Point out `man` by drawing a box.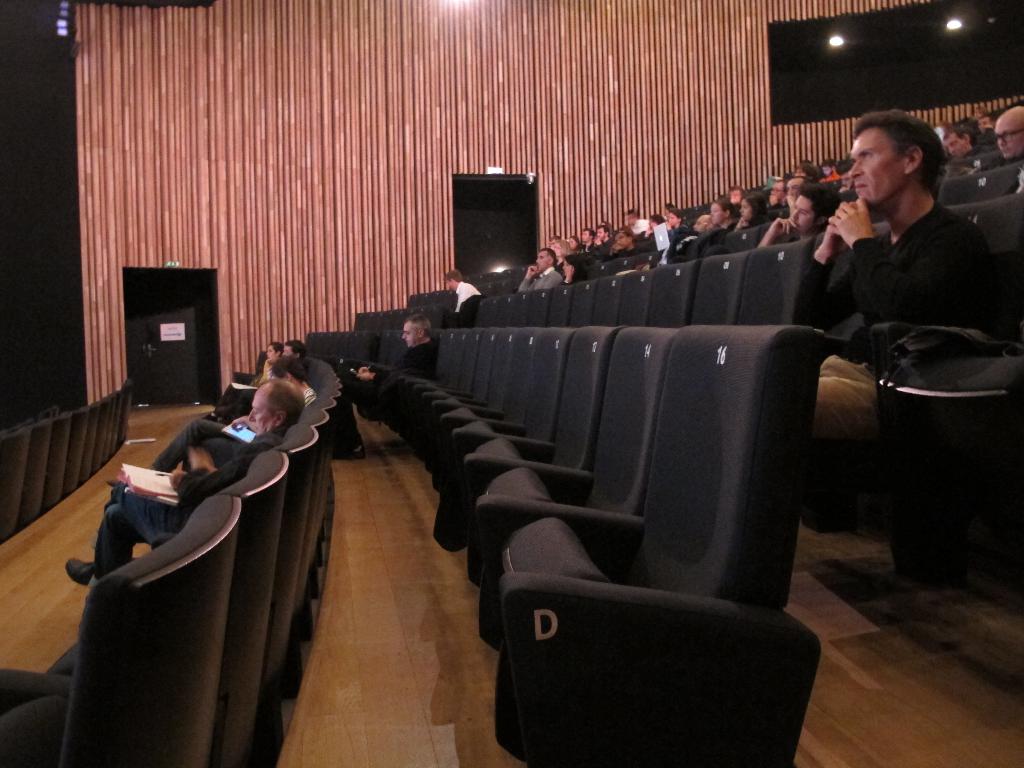
rect(329, 315, 433, 460).
